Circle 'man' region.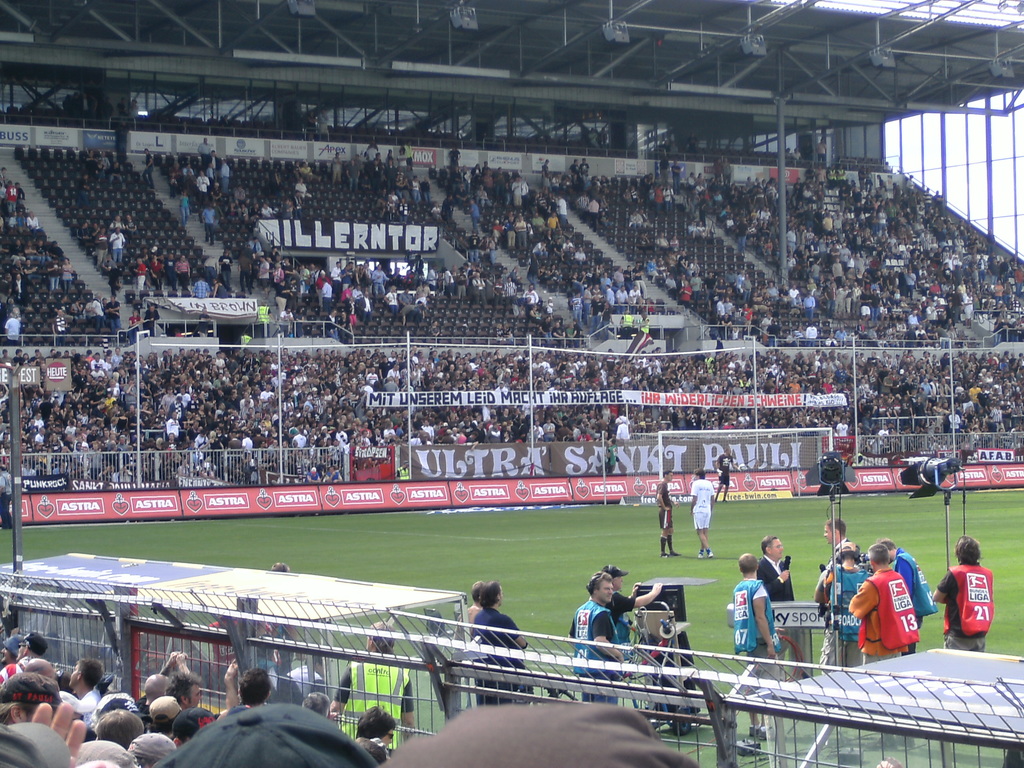
Region: x1=522 y1=284 x2=540 y2=315.
